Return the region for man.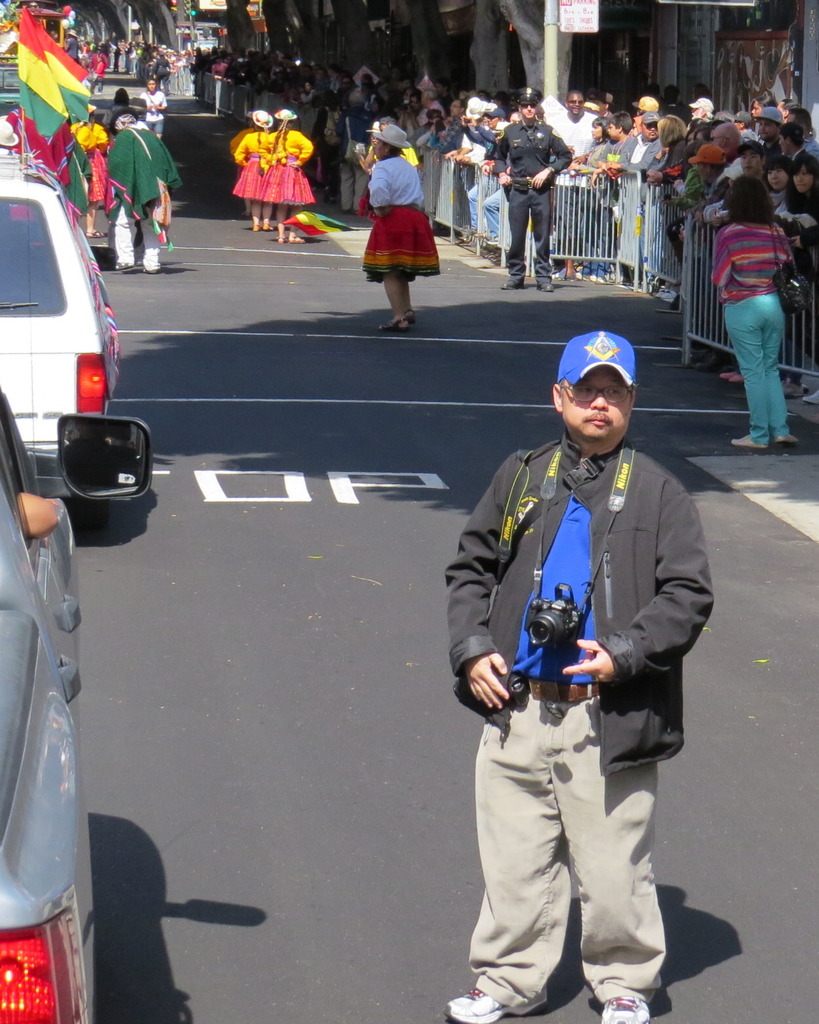
(733, 108, 748, 138).
